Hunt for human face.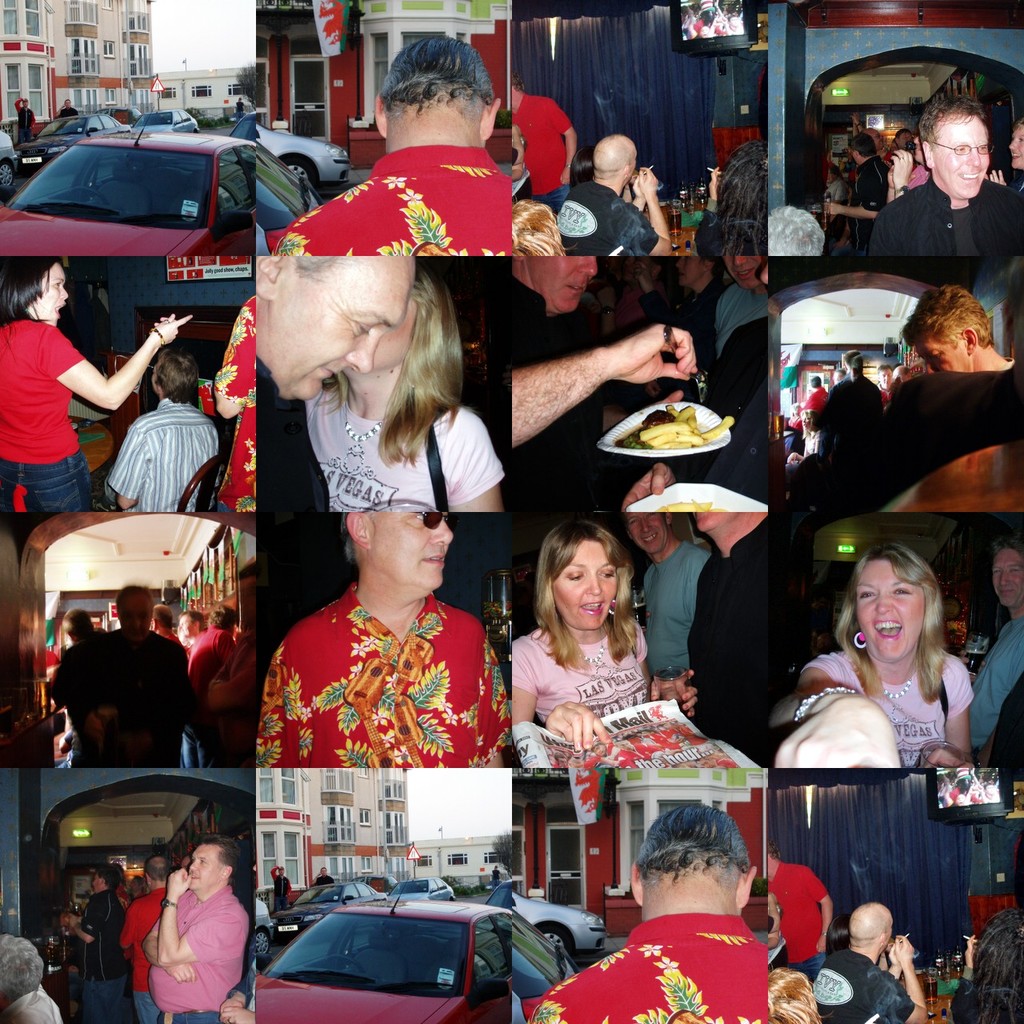
Hunted down at bbox=[555, 535, 617, 626].
